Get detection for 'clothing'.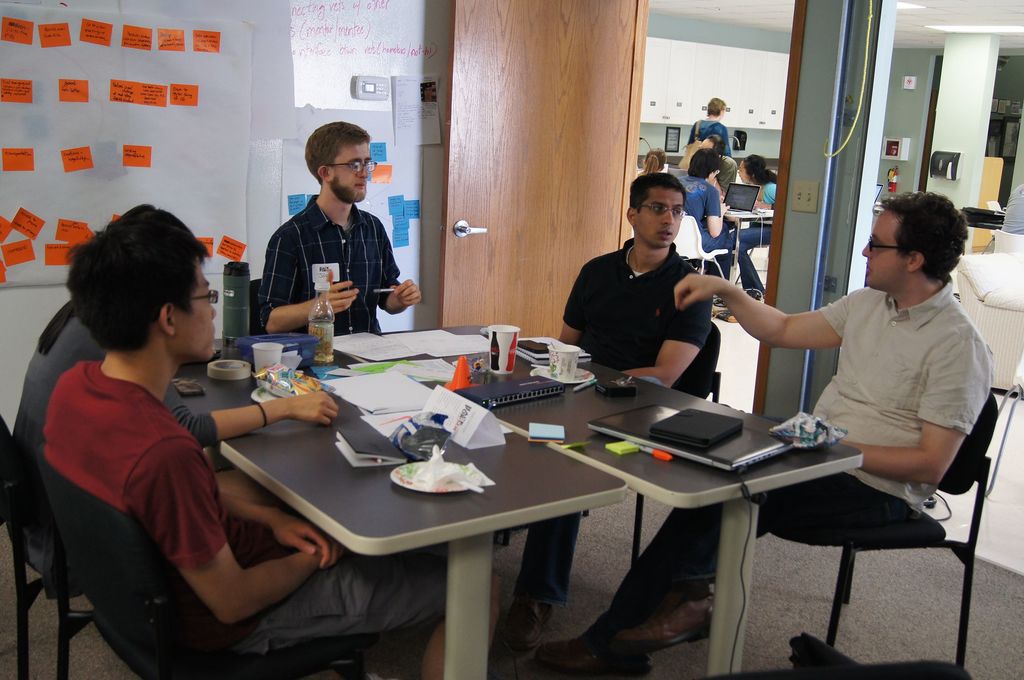
Detection: box(264, 168, 415, 337).
